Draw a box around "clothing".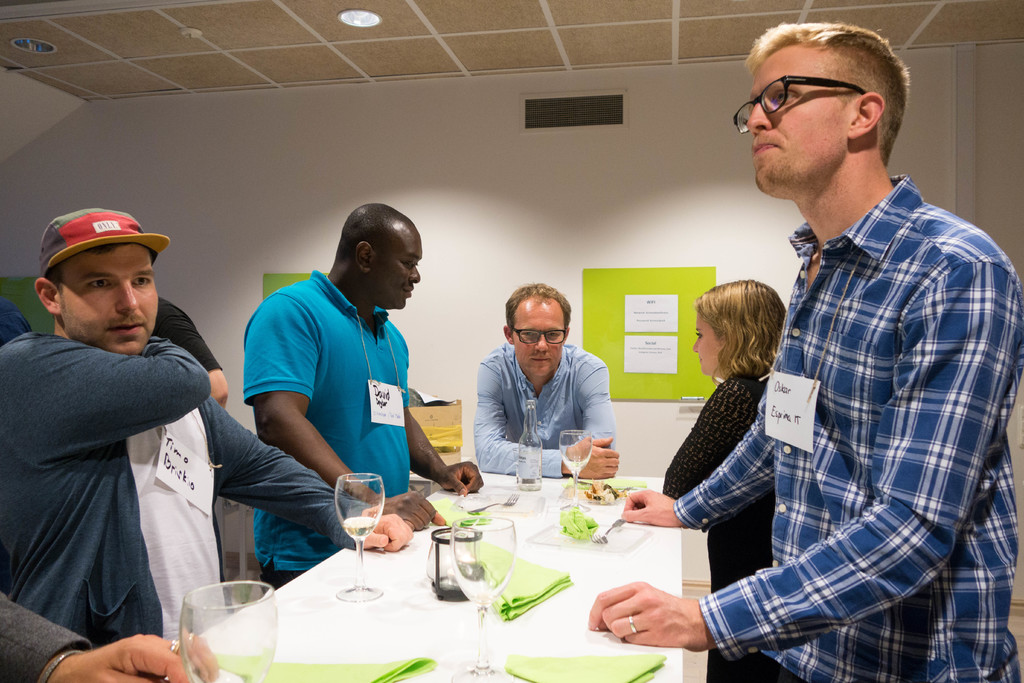
left=0, top=322, right=360, bottom=654.
